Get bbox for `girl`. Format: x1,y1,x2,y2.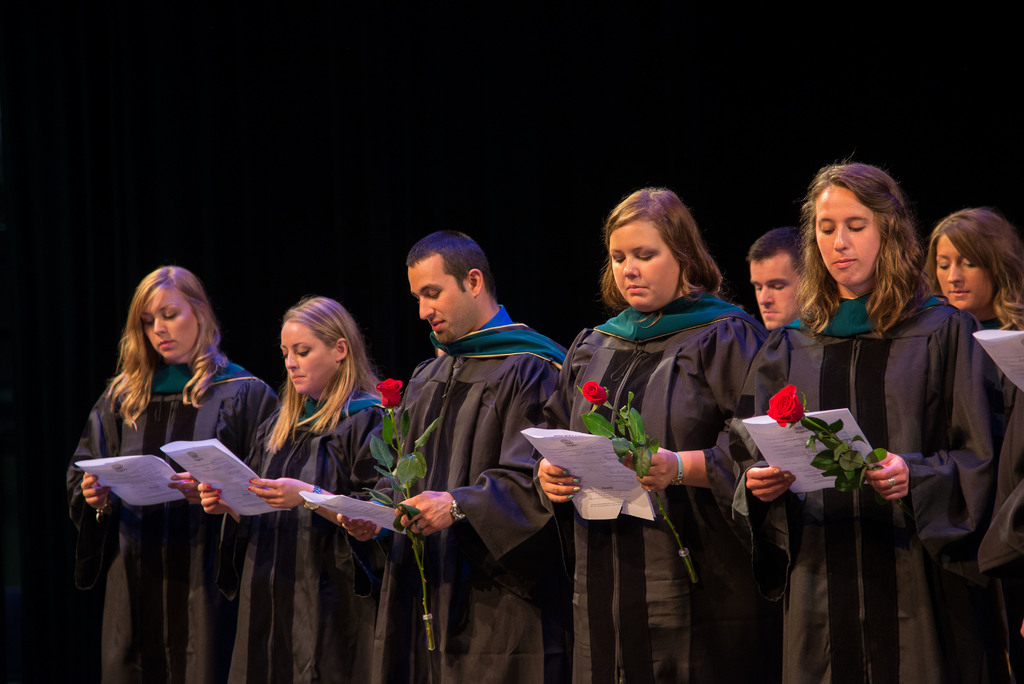
67,269,275,683.
